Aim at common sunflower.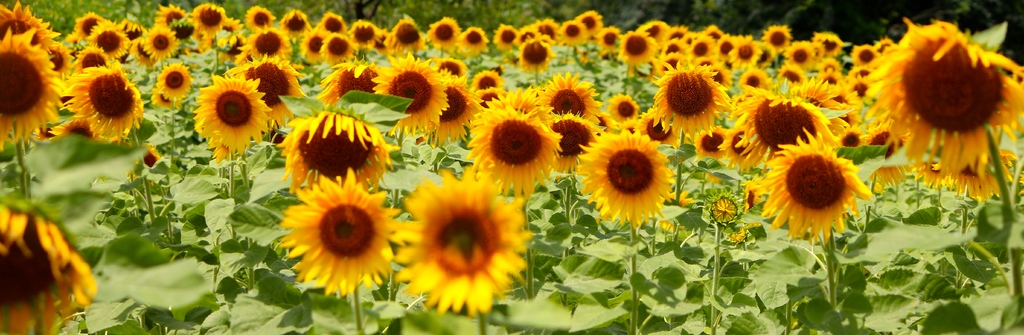
Aimed at (514, 35, 555, 76).
